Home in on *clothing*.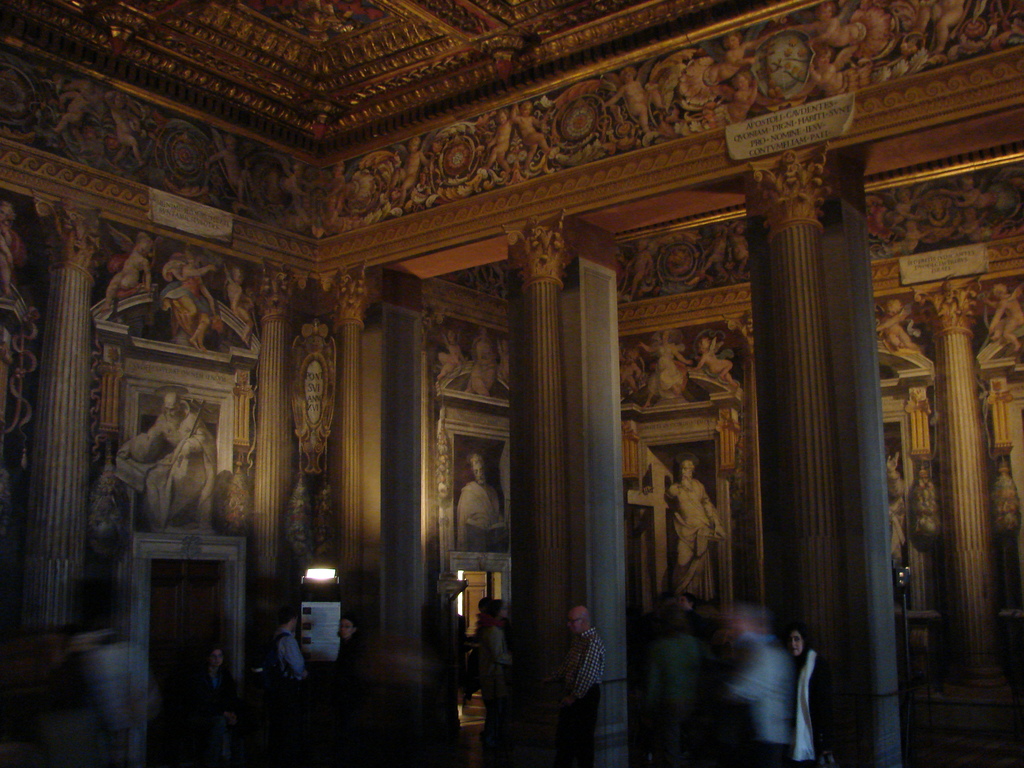
Homed in at (553,612,619,736).
